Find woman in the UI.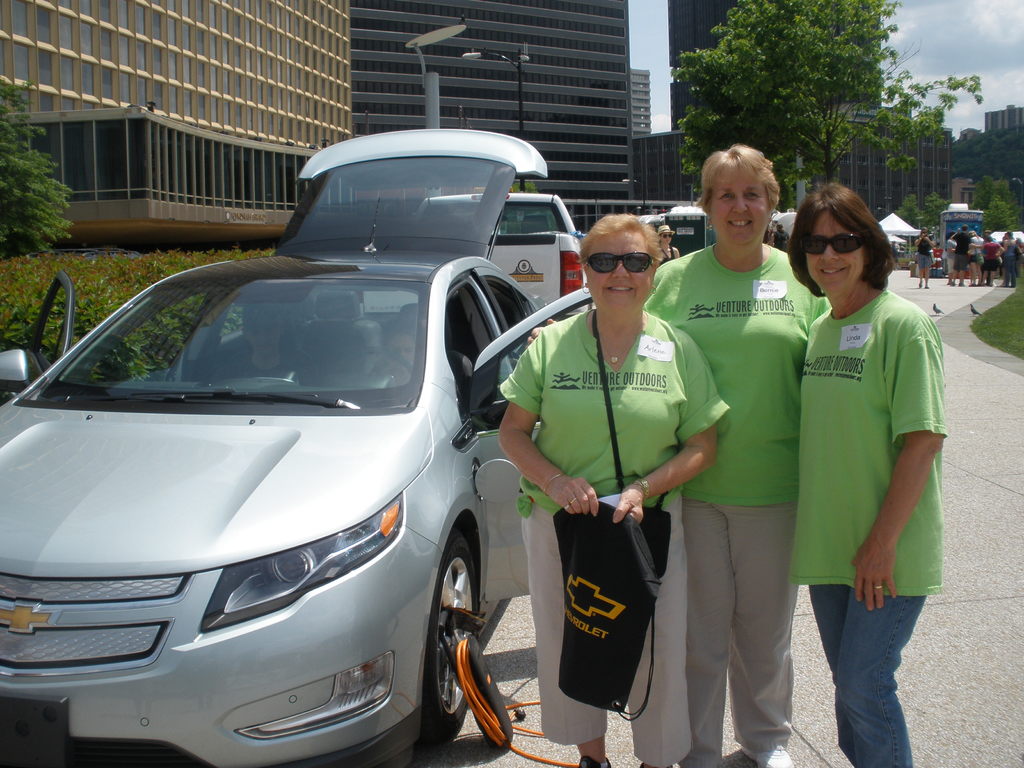
UI element at Rect(773, 173, 948, 766).
